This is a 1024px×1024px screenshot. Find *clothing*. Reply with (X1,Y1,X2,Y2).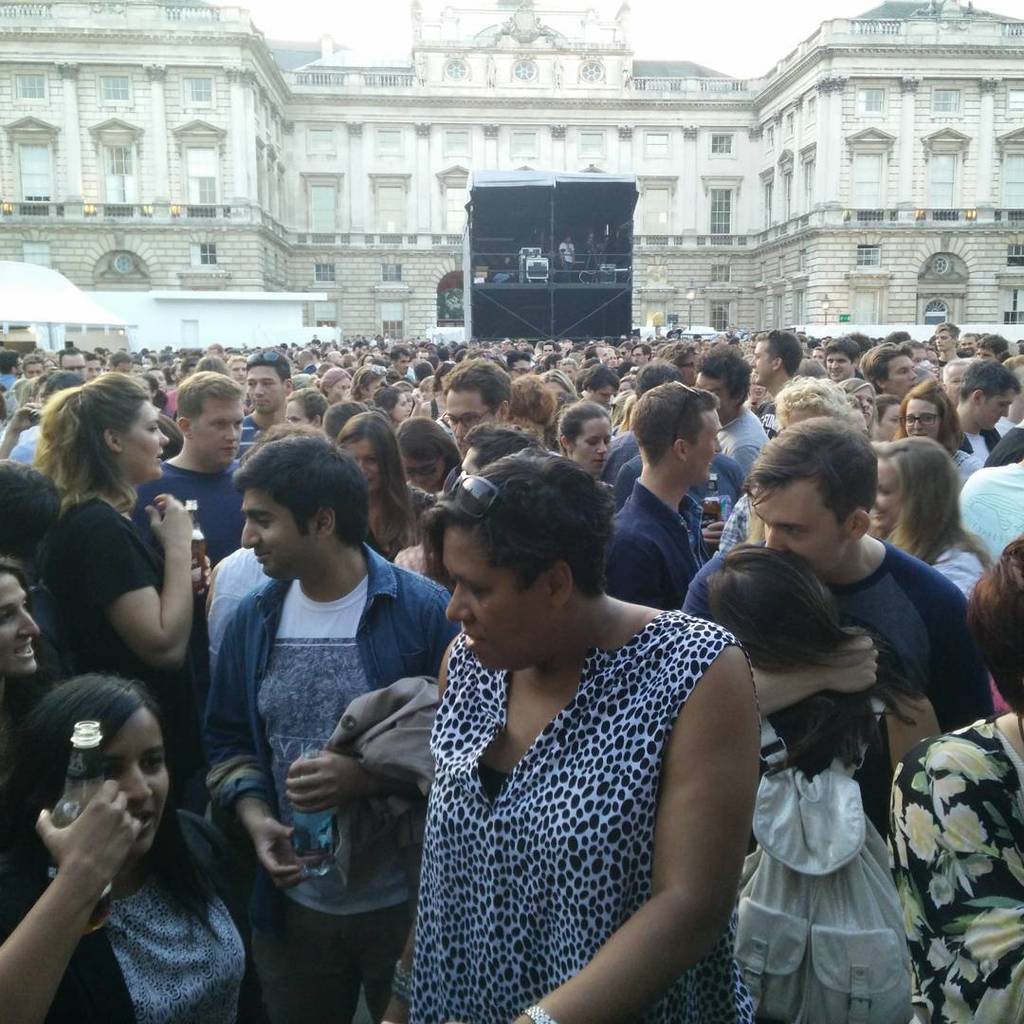
(32,505,177,755).
